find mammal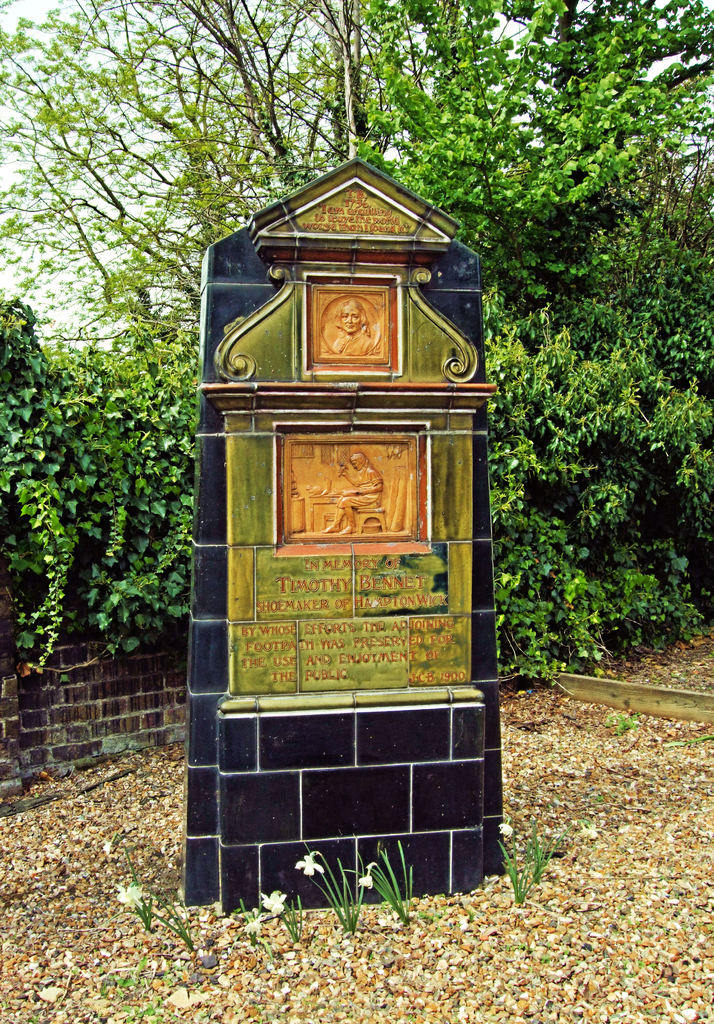
x1=325, y1=301, x2=379, y2=359
